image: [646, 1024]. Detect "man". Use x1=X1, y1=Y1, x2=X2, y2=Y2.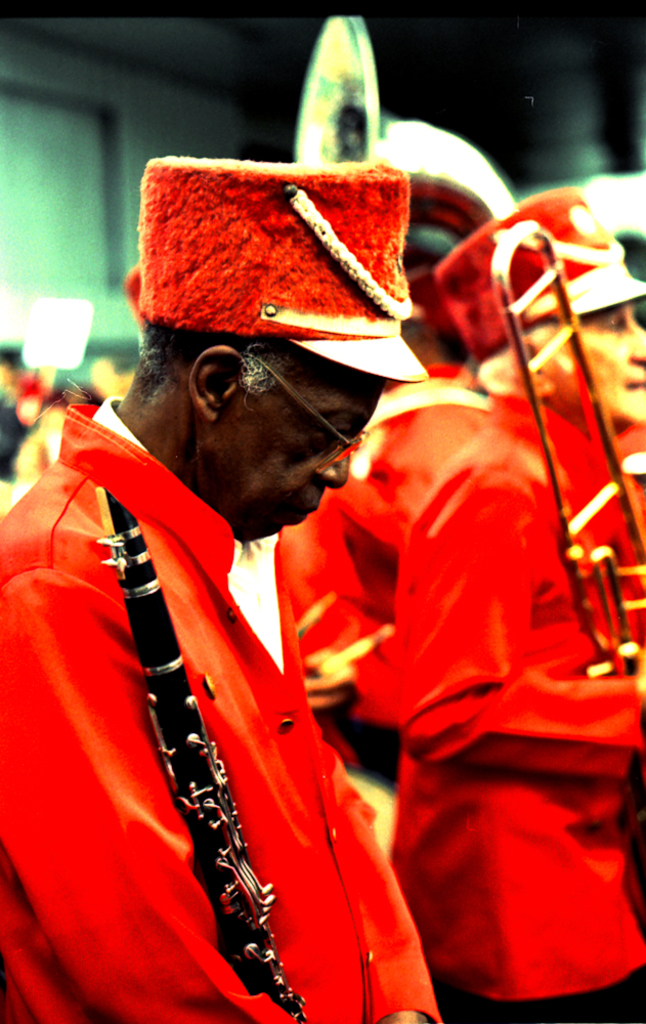
x1=26, y1=150, x2=491, y2=989.
